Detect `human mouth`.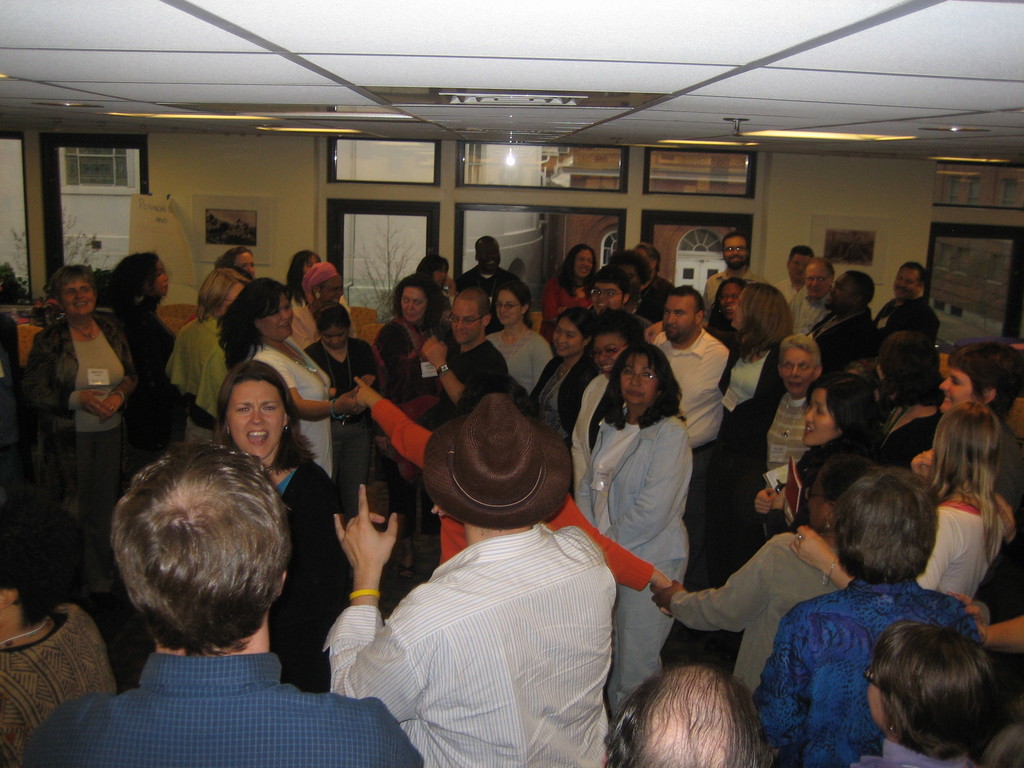
Detected at box(803, 422, 816, 435).
